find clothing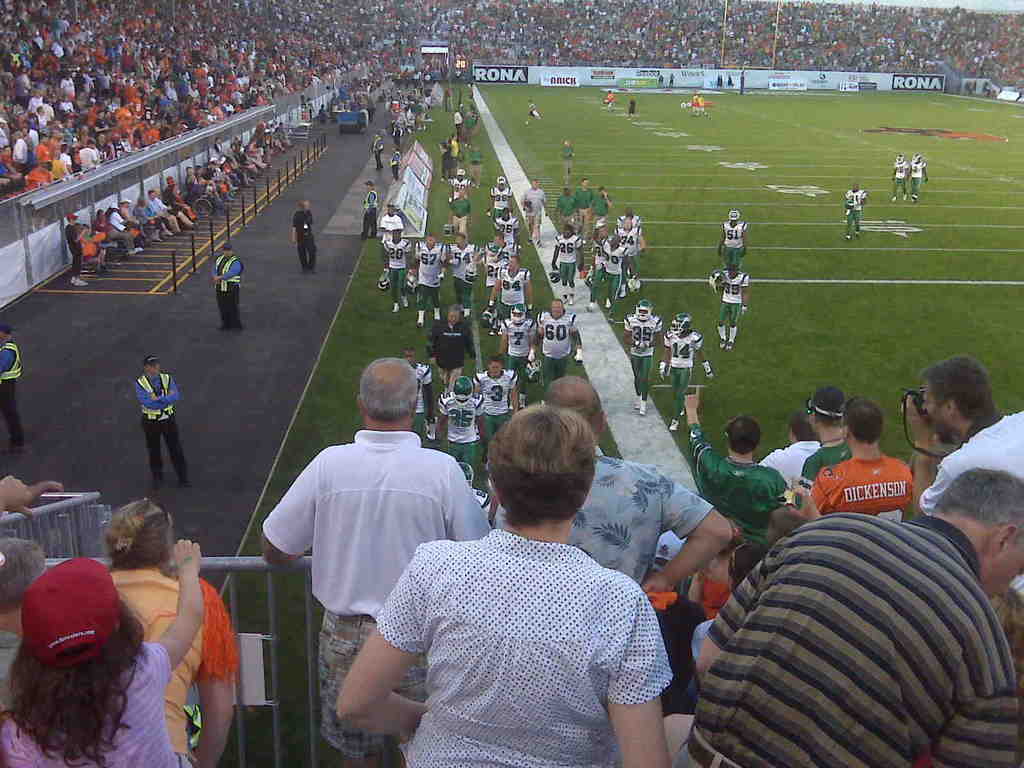
[x1=716, y1=76, x2=721, y2=88]
